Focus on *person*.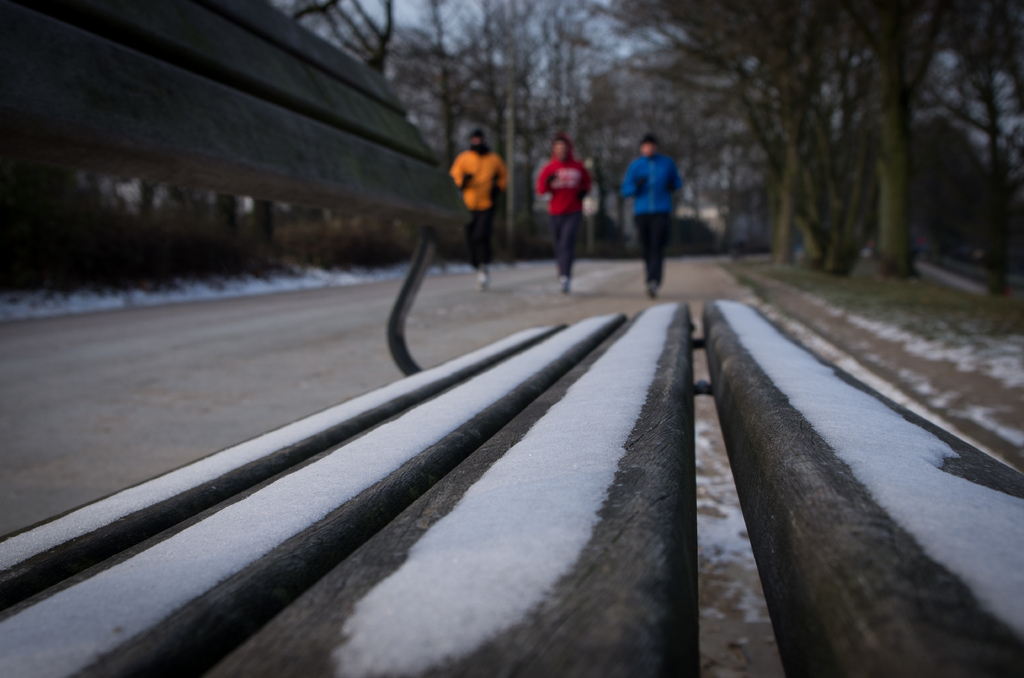
Focused at 615 127 687 296.
